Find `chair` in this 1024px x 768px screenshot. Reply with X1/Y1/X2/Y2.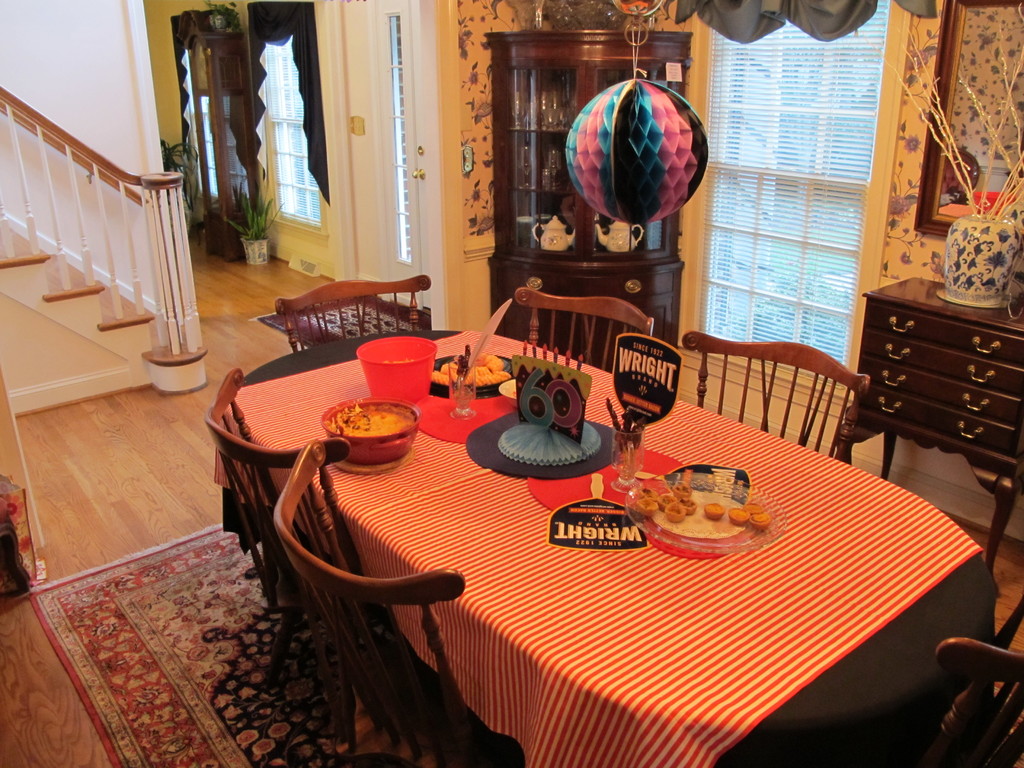
271/443/481/767.
